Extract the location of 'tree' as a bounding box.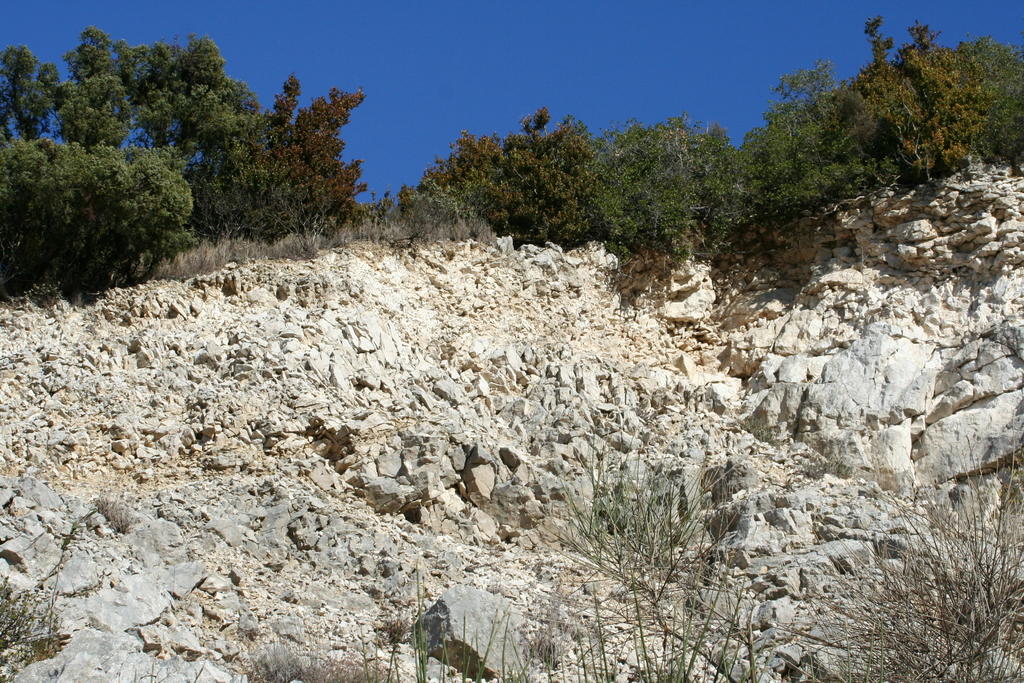
bbox=[955, 31, 1023, 183].
